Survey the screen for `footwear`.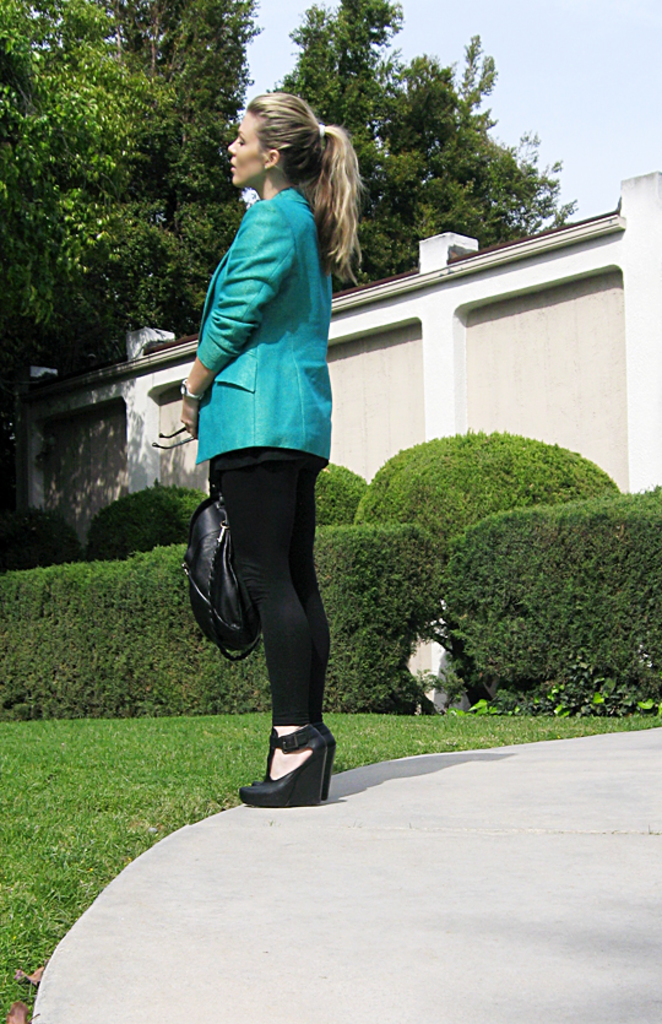
Survey found: 238 728 330 807.
